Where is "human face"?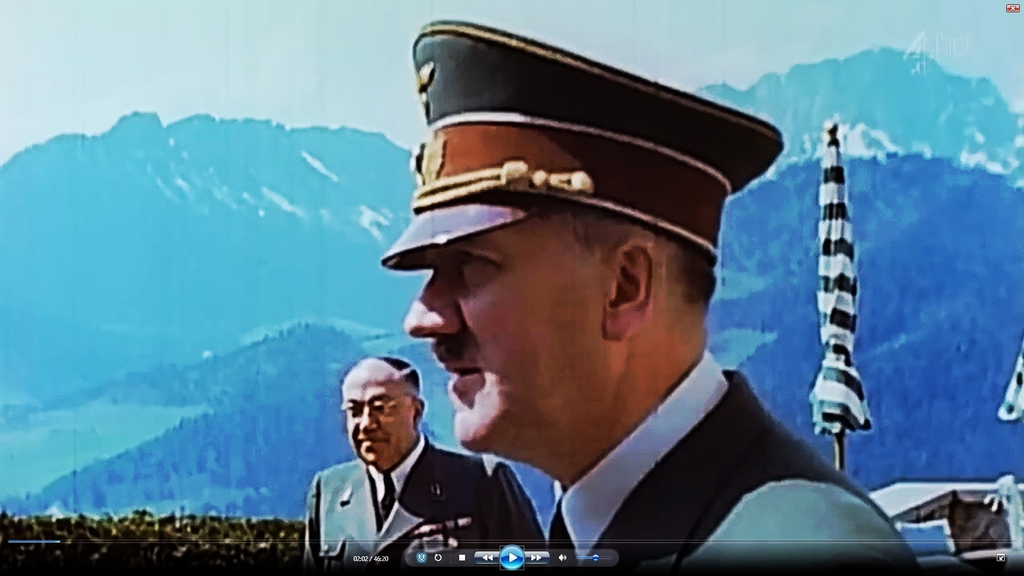
box=[340, 369, 411, 465].
